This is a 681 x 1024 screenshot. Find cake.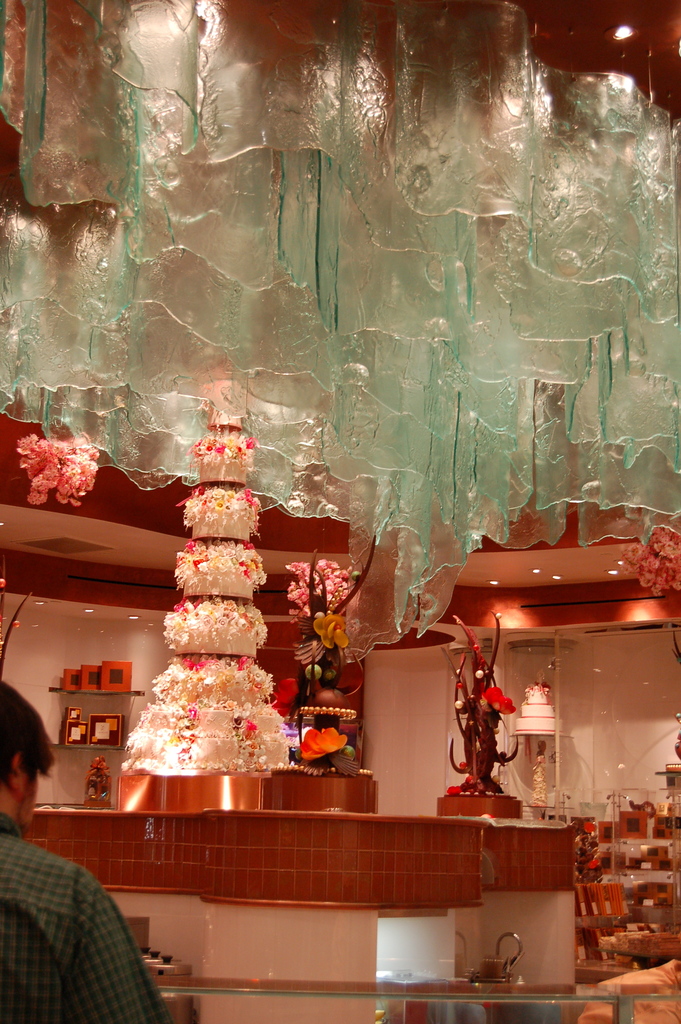
Bounding box: crop(126, 428, 287, 779).
